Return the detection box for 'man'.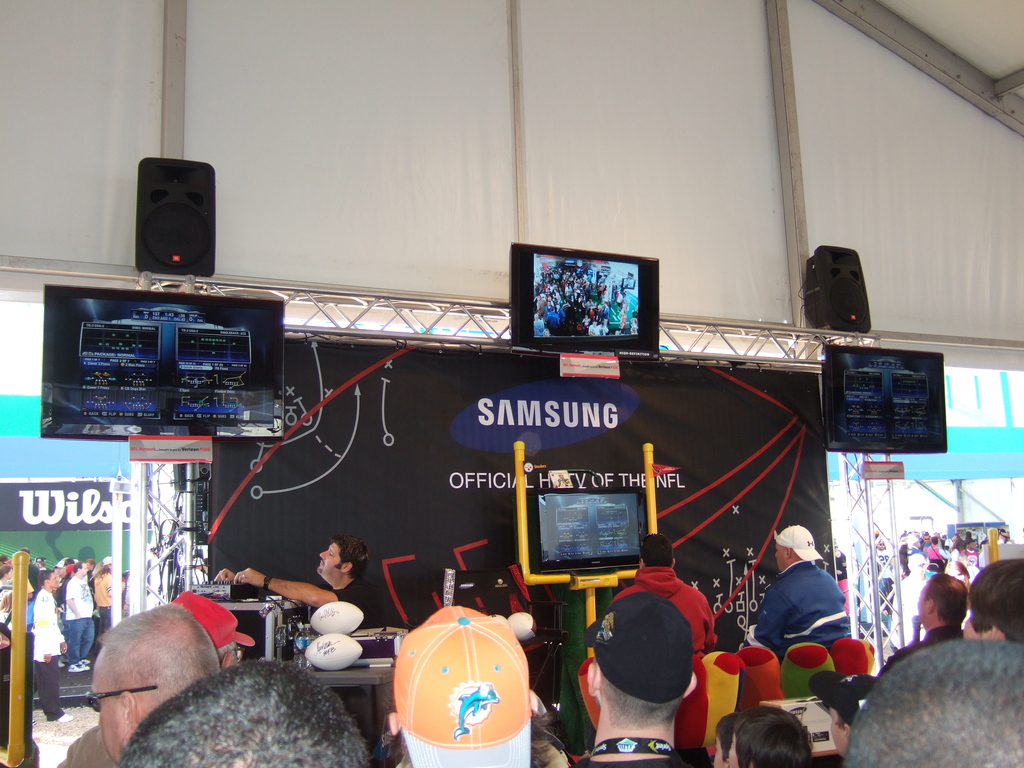
crop(86, 602, 223, 765).
